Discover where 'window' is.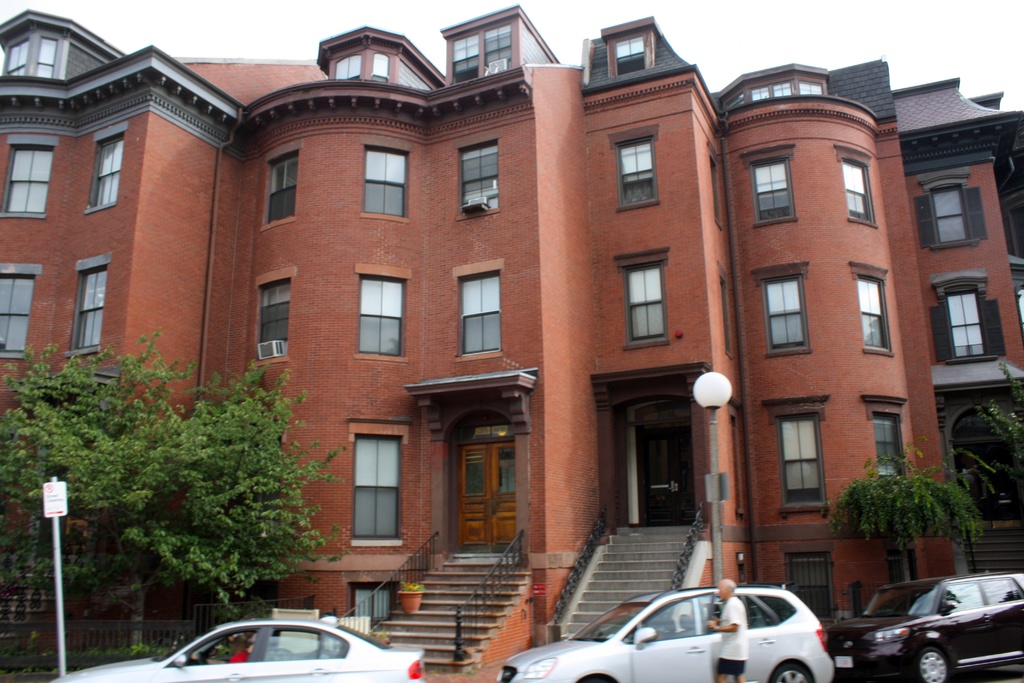
Discovered at x1=84 y1=130 x2=132 y2=208.
